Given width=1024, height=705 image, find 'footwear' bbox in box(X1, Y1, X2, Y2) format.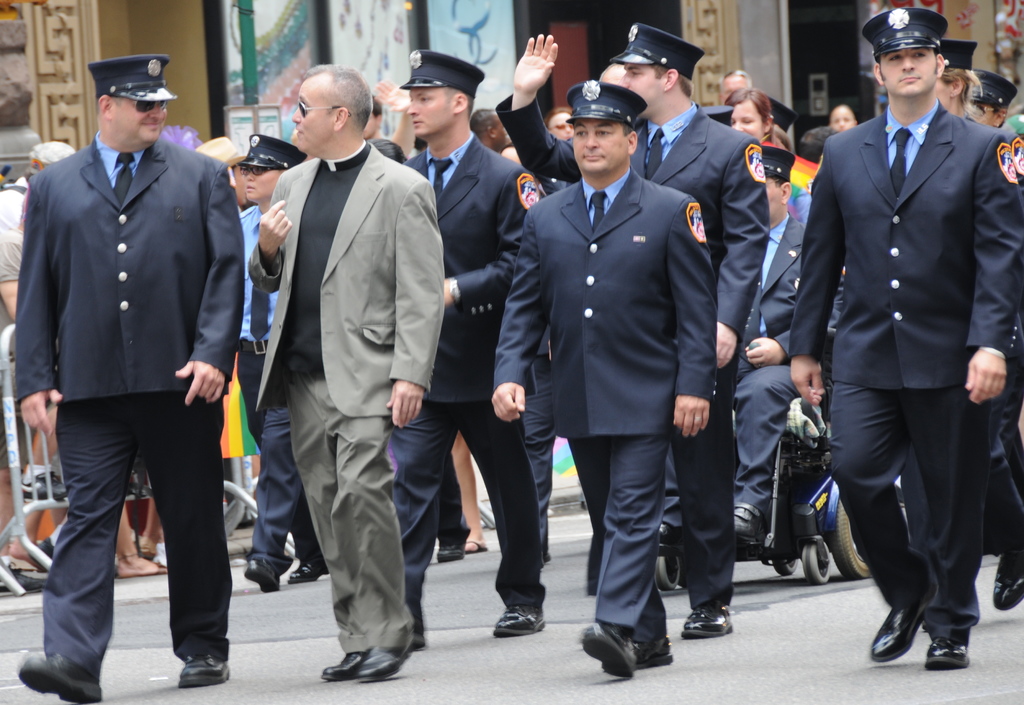
box(286, 556, 328, 583).
